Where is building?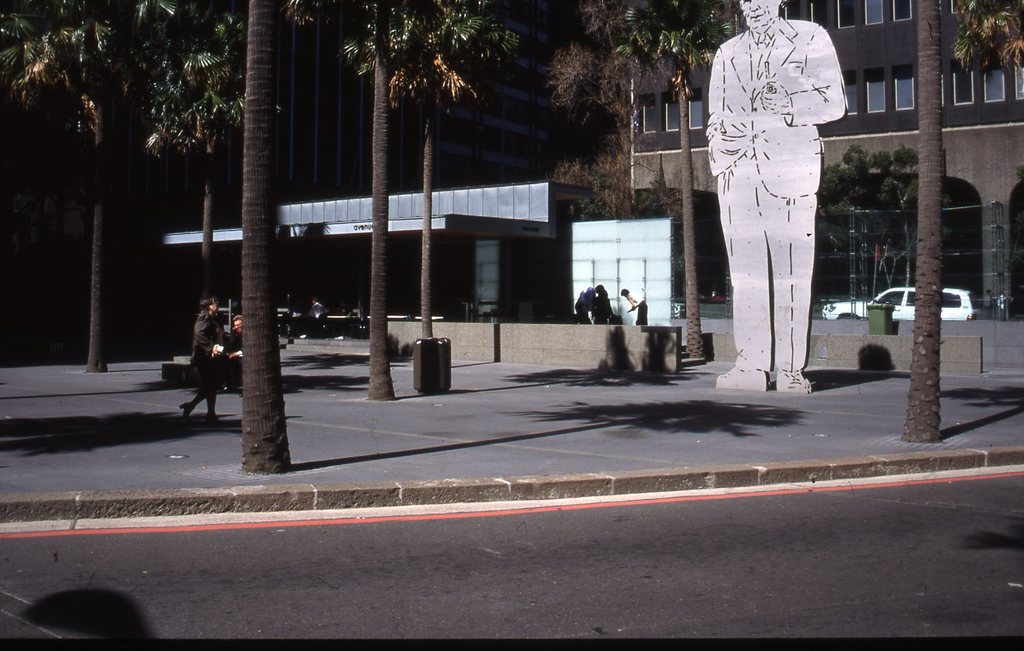
select_region(620, 0, 1023, 320).
